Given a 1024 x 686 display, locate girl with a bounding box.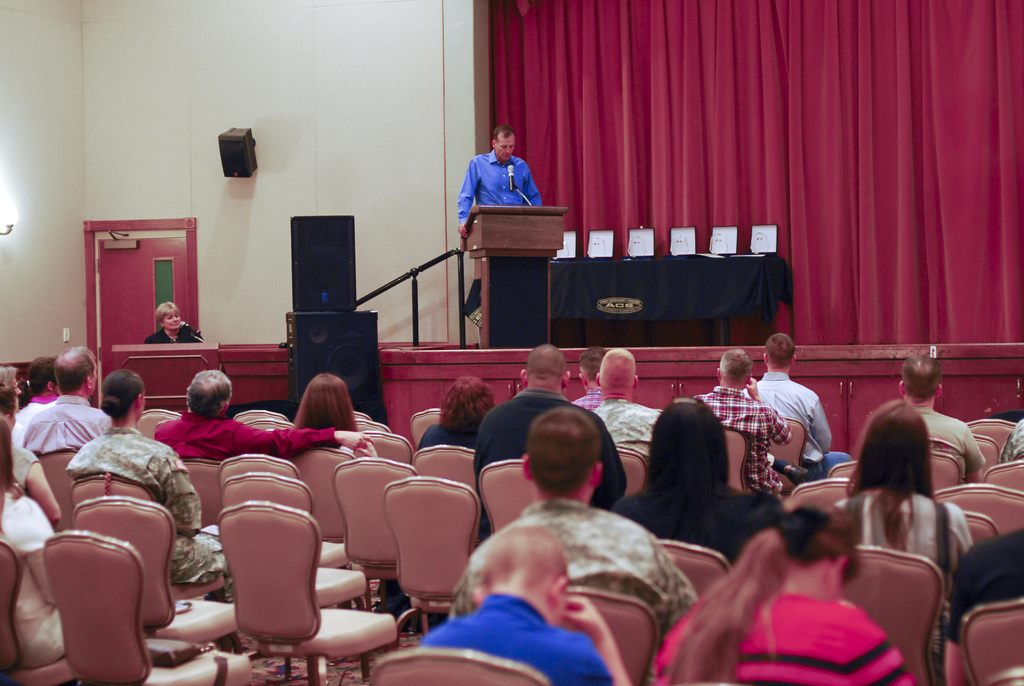
Located: <region>833, 398, 976, 599</region>.
